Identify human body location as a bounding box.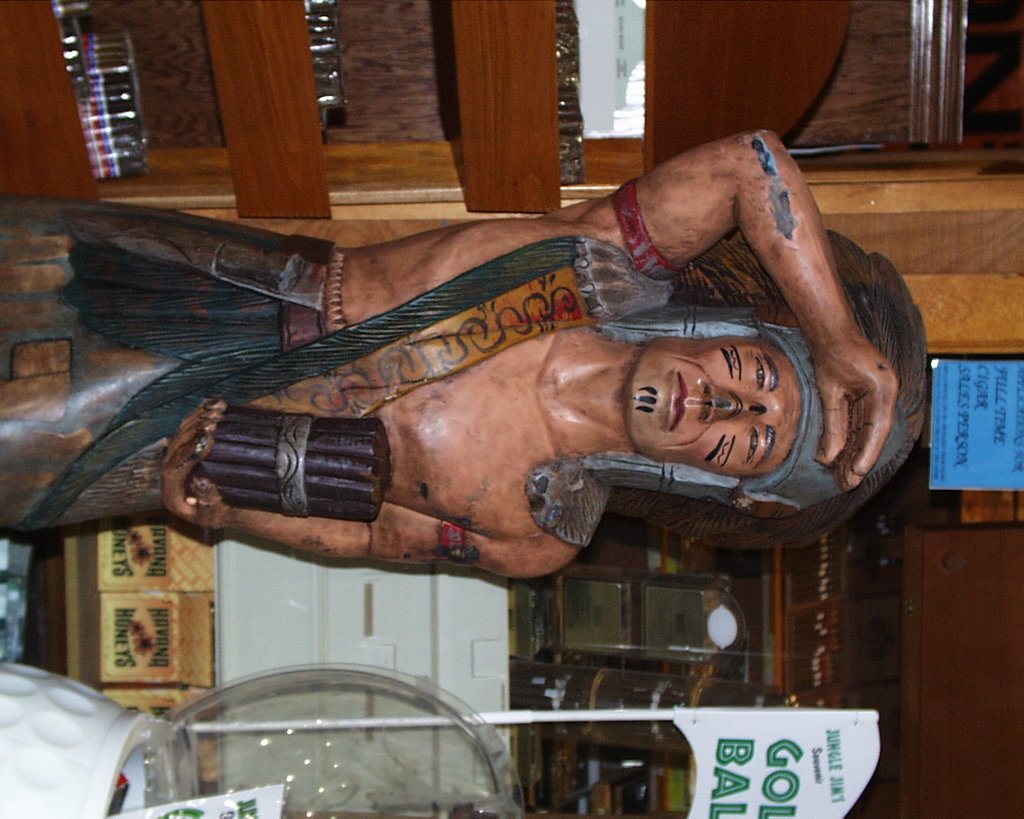
l=0, t=130, r=899, b=587.
